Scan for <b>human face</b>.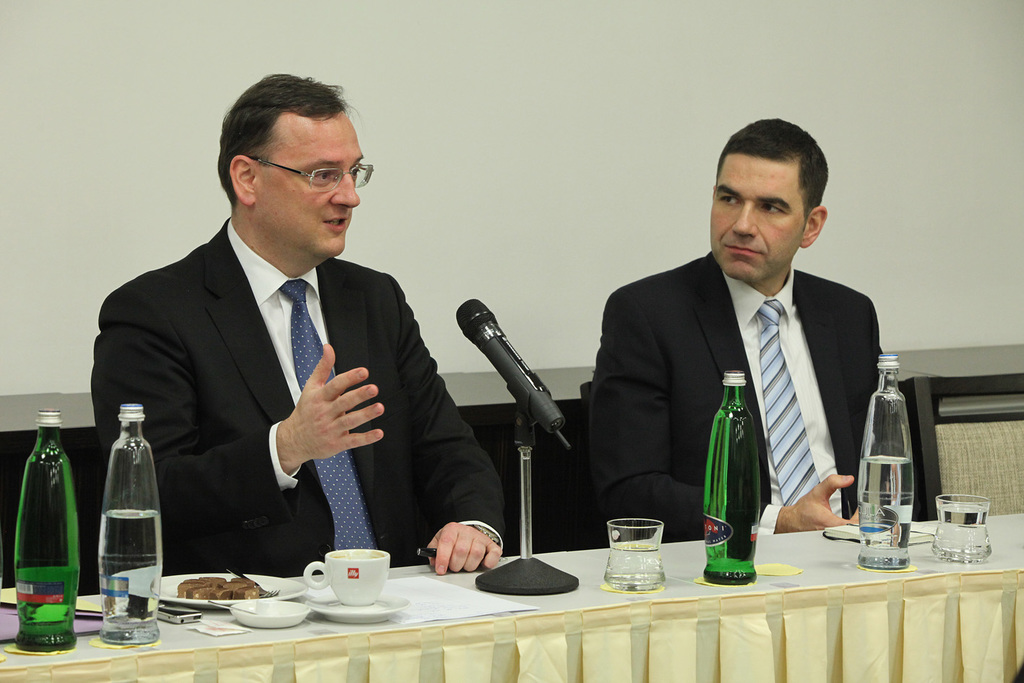
Scan result: x1=706 y1=153 x2=805 y2=280.
